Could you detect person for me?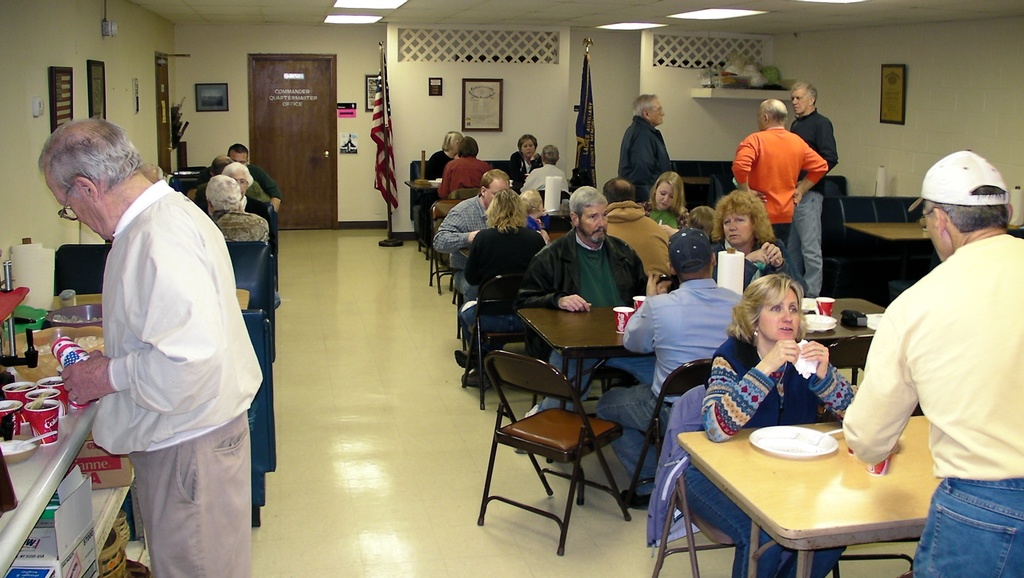
Detection result: box=[734, 100, 833, 267].
